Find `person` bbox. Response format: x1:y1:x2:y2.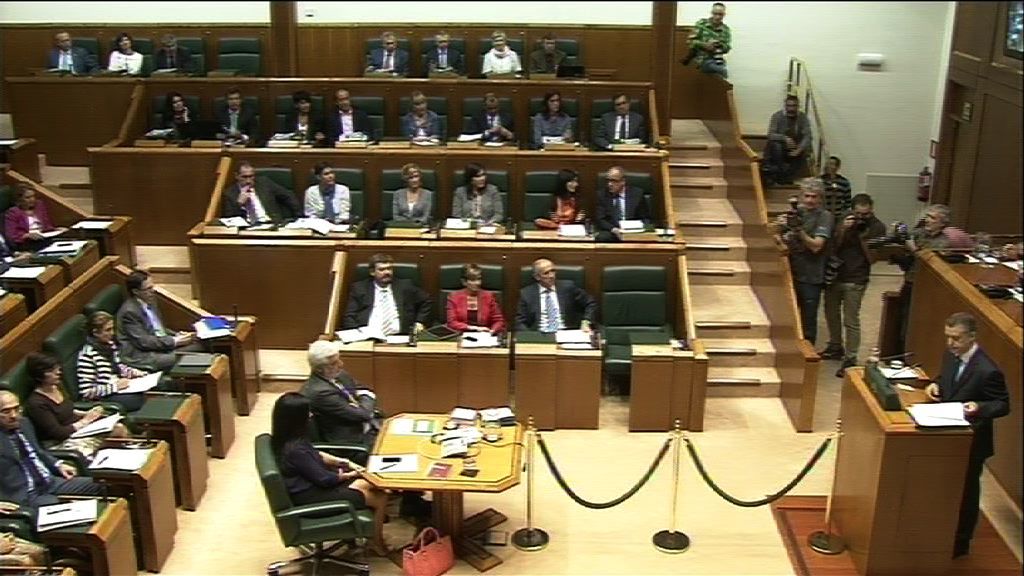
7:182:54:249.
